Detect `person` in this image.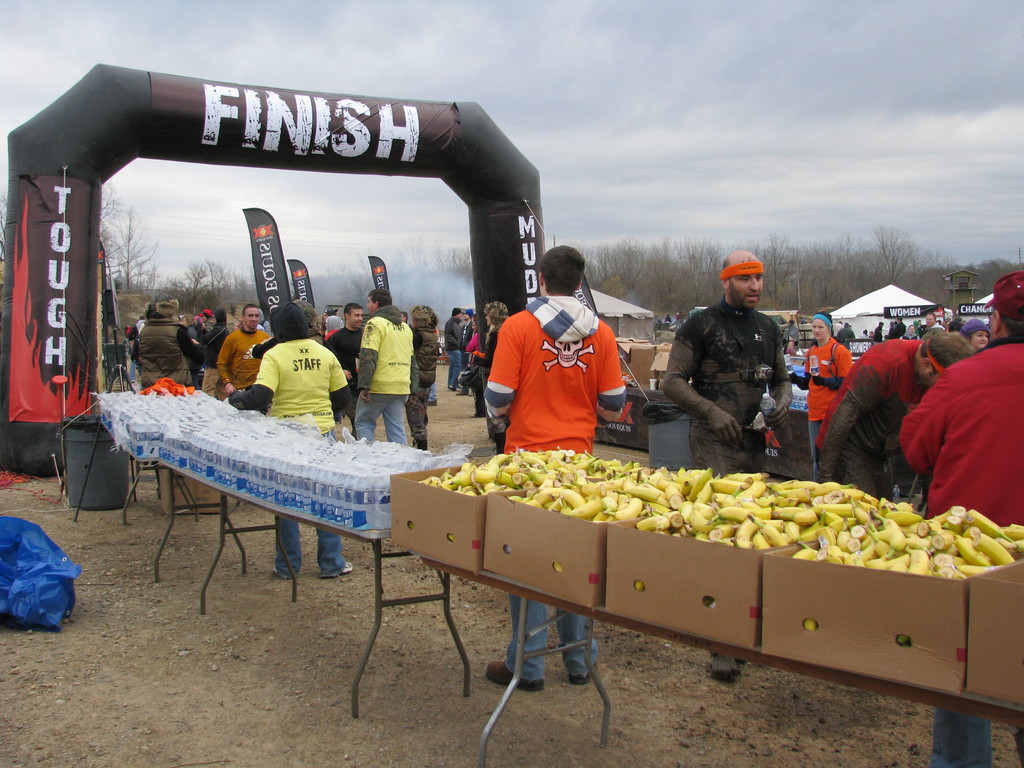
Detection: {"left": 444, "top": 303, "right": 462, "bottom": 389}.
